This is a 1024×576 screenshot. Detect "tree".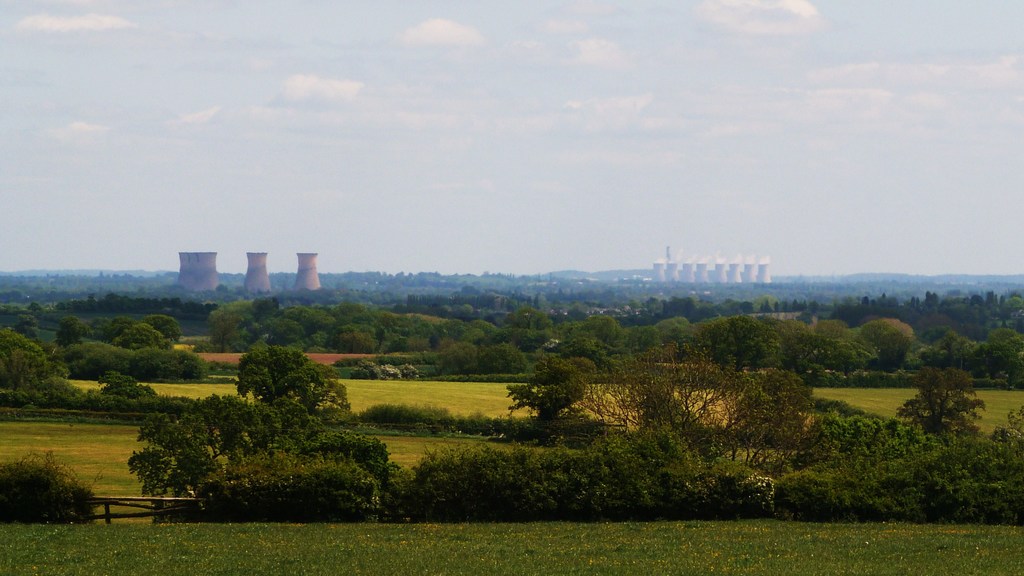
141 314 191 348.
